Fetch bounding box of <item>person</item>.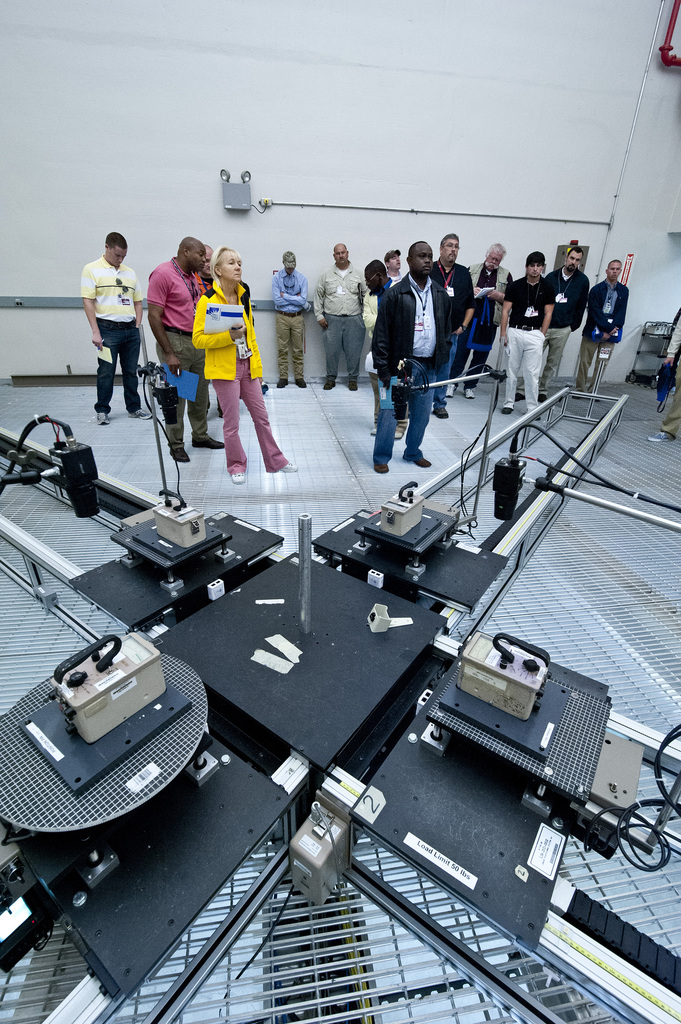
Bbox: BBox(374, 241, 452, 477).
